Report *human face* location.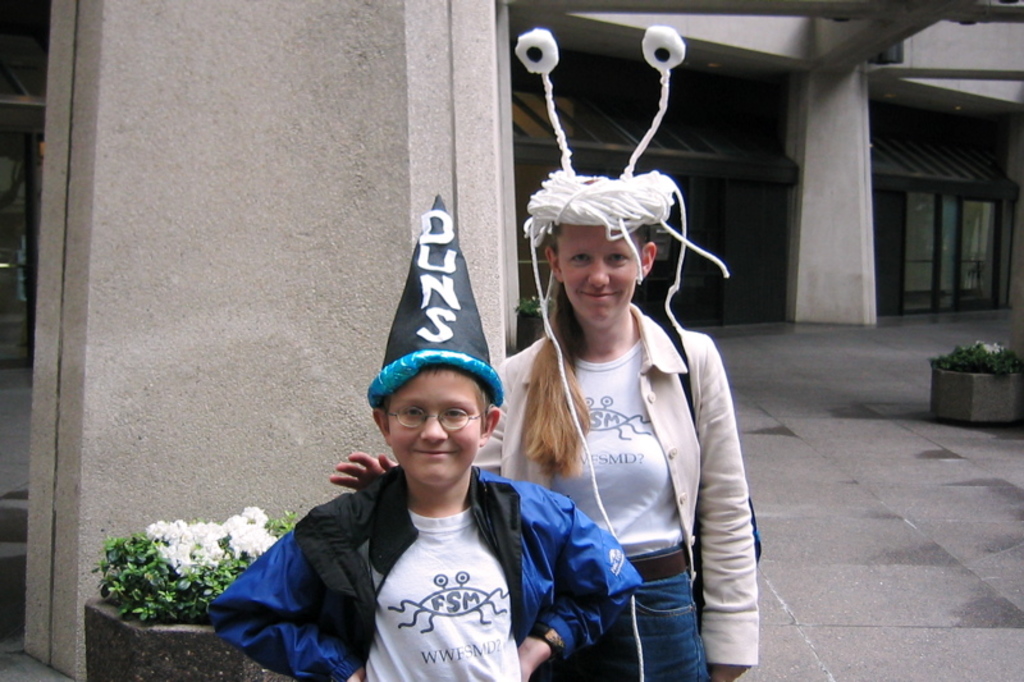
Report: Rect(556, 228, 639, 333).
